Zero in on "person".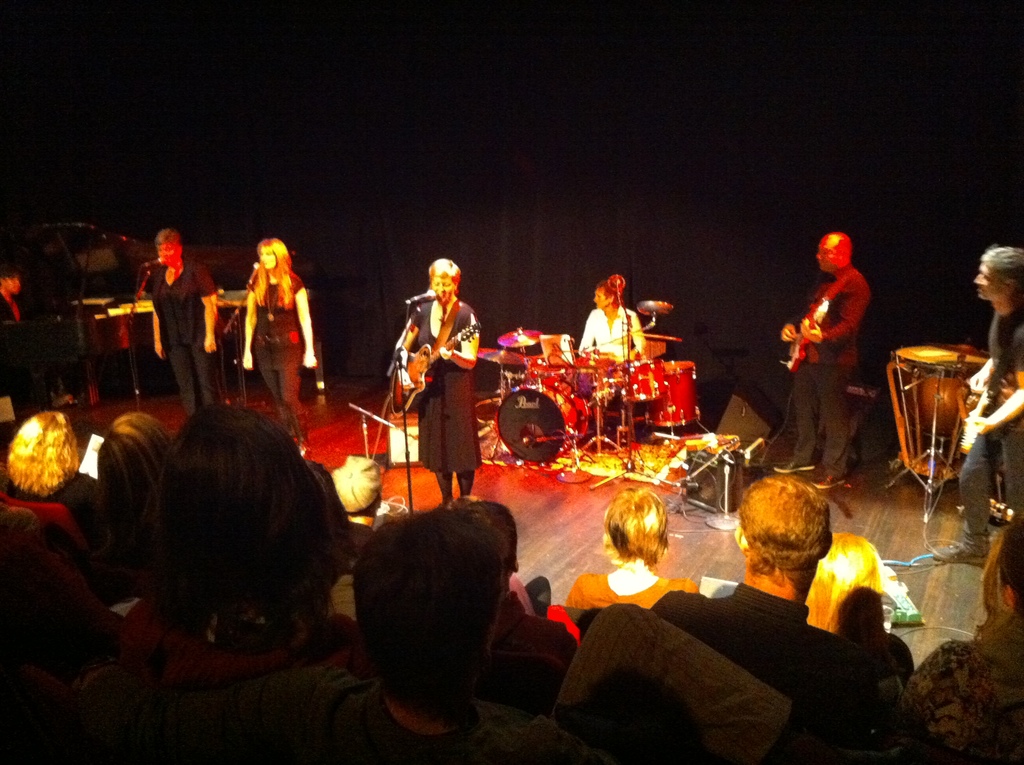
Zeroed in: (0, 264, 49, 423).
